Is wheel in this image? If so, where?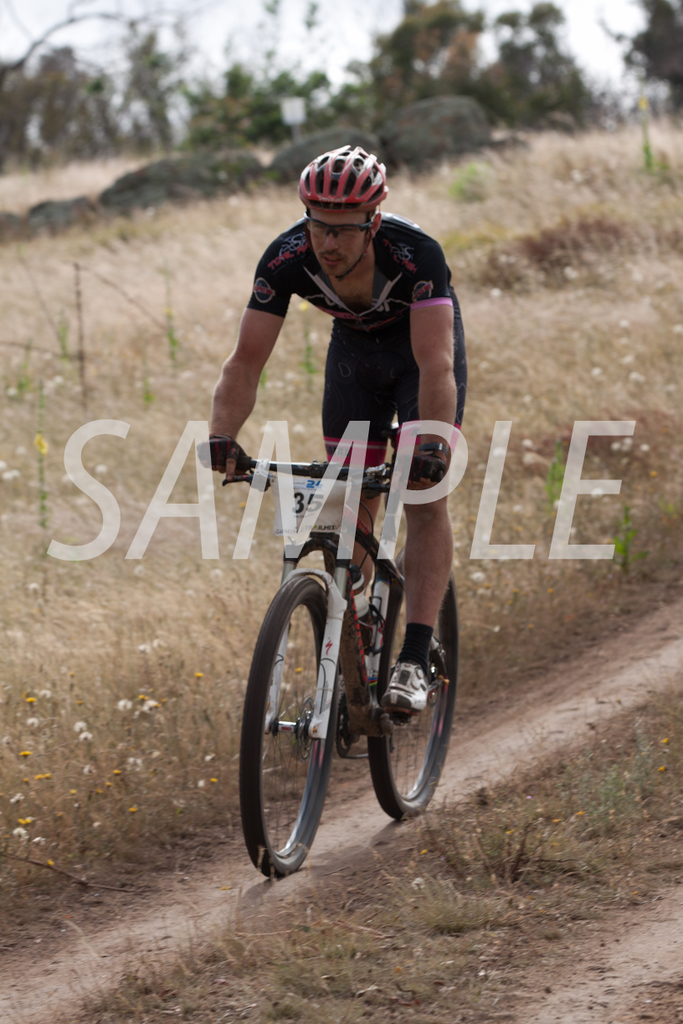
Yes, at box(255, 587, 361, 873).
